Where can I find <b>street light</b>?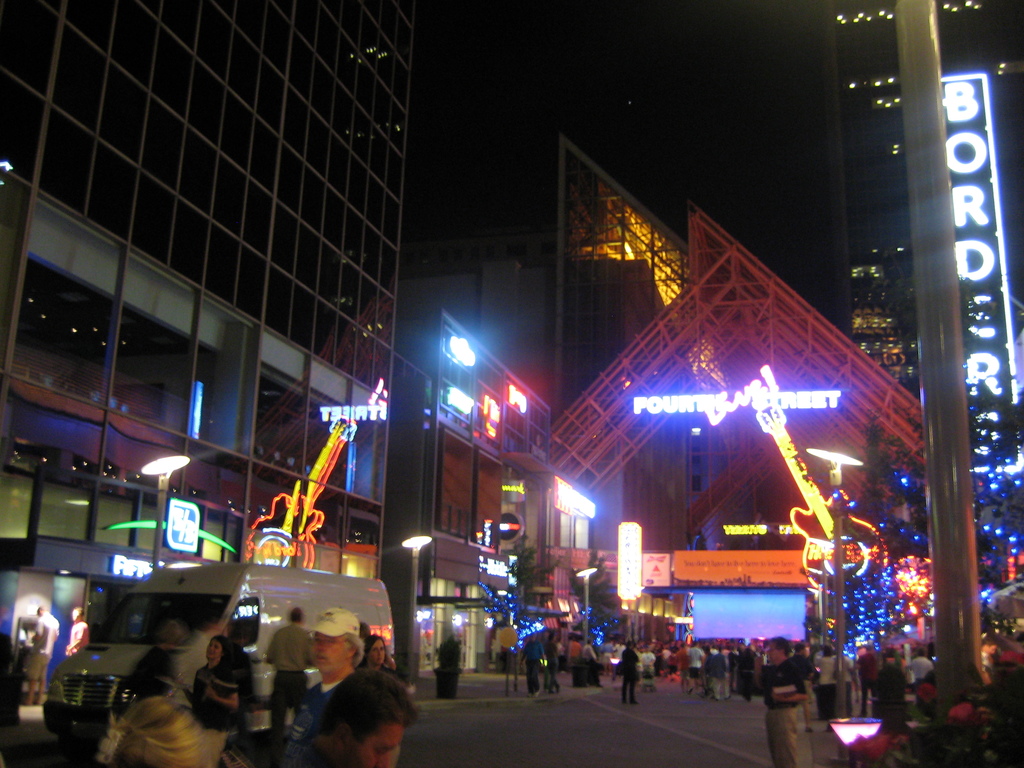
You can find it at <region>802, 446, 864, 714</region>.
